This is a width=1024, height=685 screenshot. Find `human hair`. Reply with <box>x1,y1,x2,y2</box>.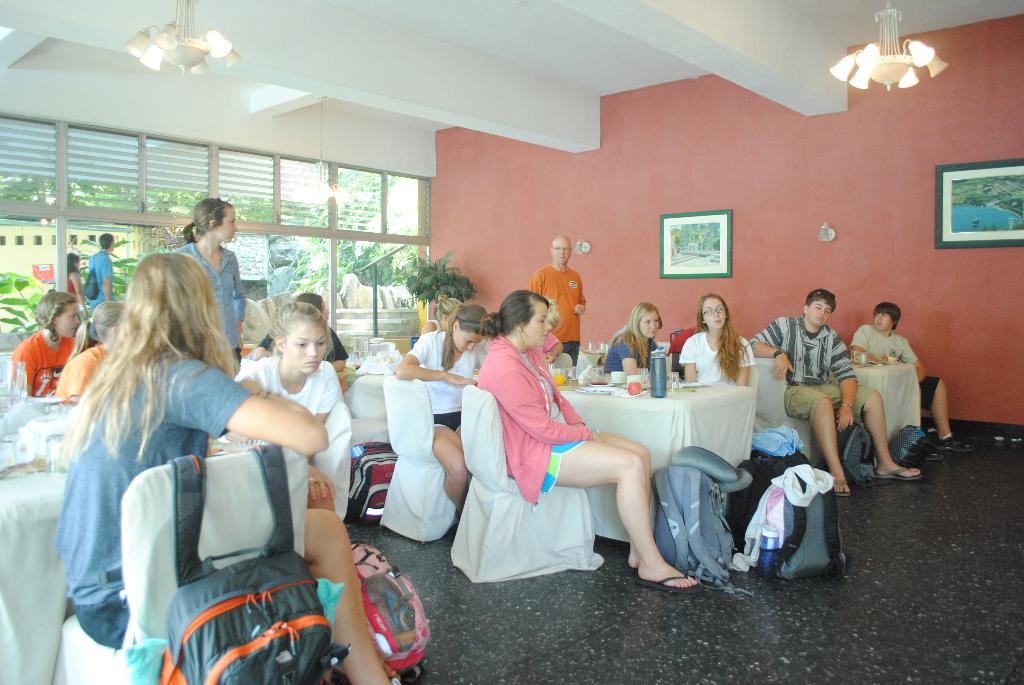
<box>50,251,245,473</box>.
